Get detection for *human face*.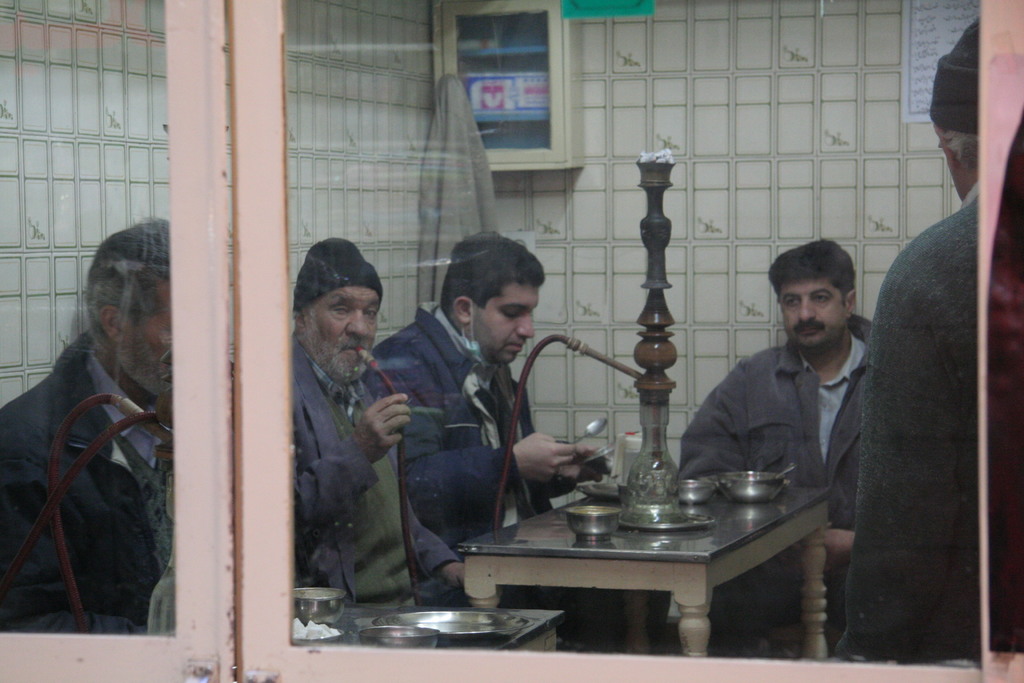
Detection: rect(115, 281, 173, 397).
